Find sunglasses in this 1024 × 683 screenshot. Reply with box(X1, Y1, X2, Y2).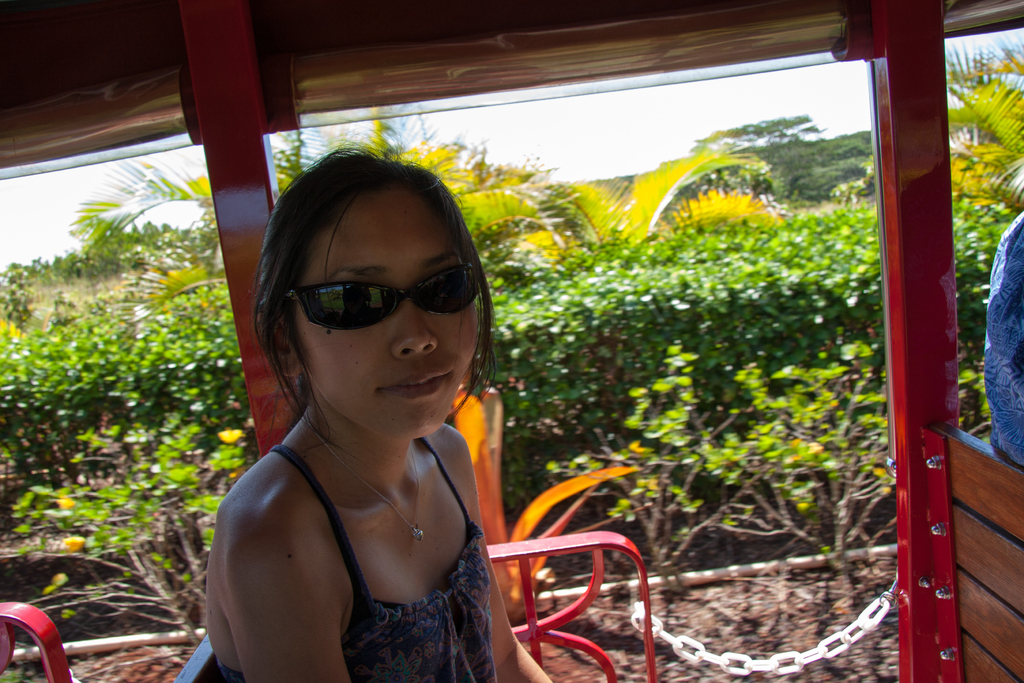
box(285, 266, 475, 333).
